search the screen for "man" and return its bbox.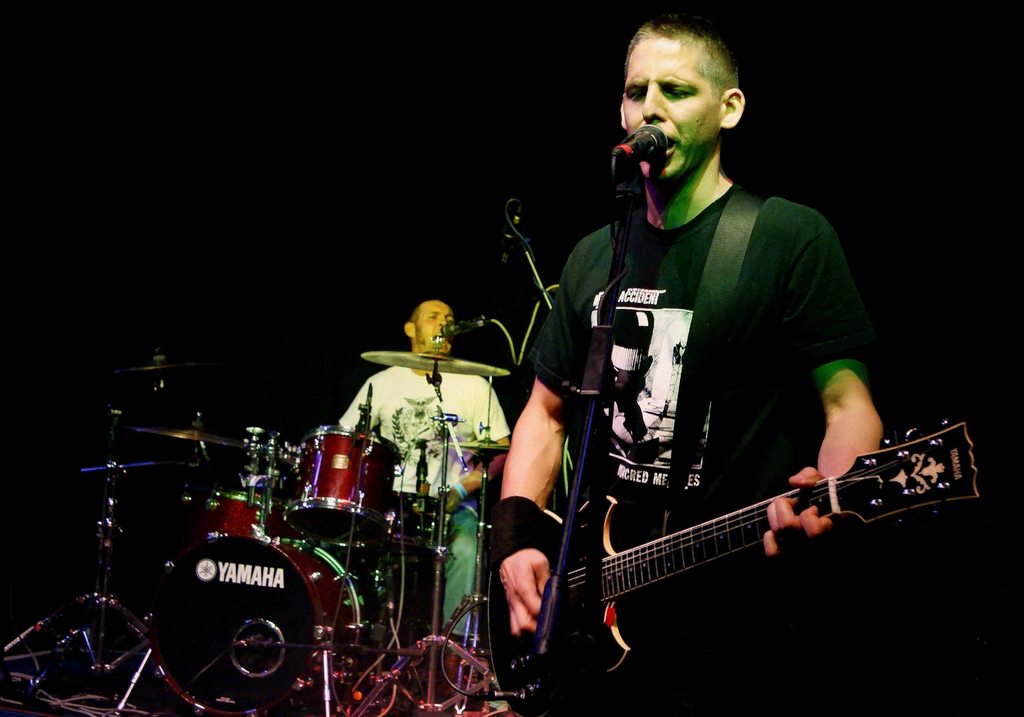
Found: 342, 297, 512, 646.
